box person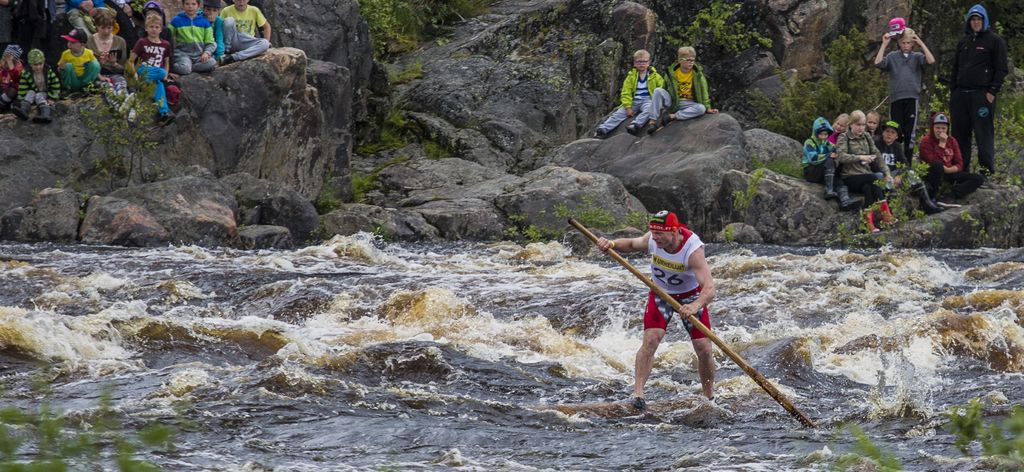
828:112:850:145
